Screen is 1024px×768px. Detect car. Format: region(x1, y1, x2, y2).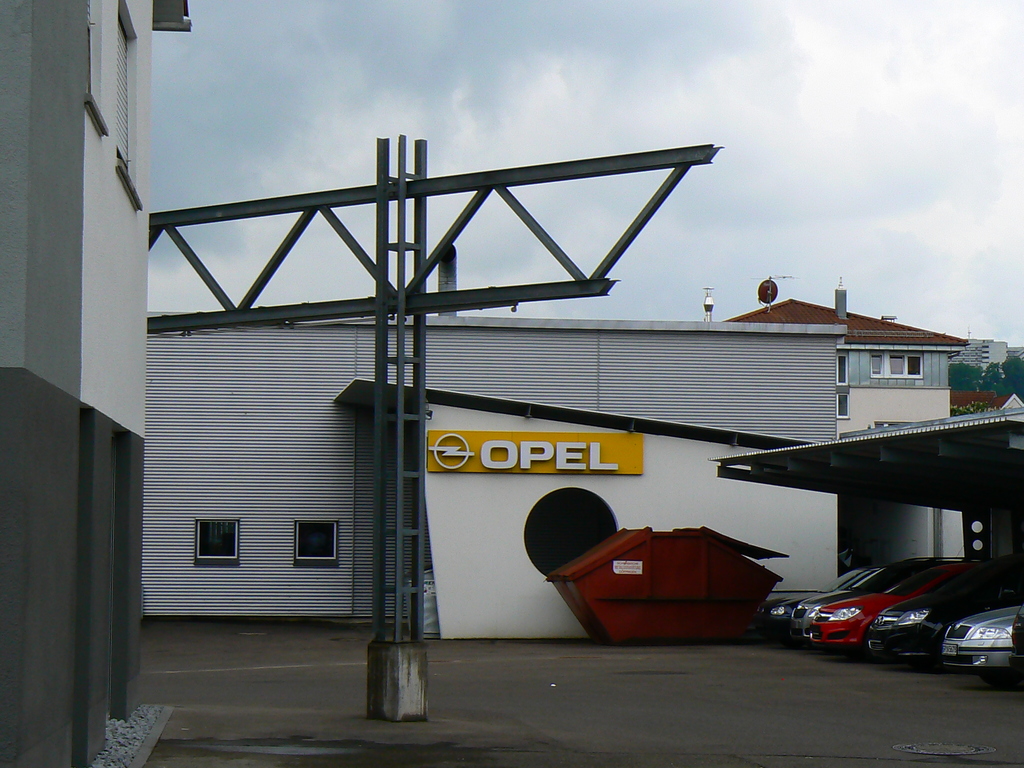
region(785, 569, 872, 631).
